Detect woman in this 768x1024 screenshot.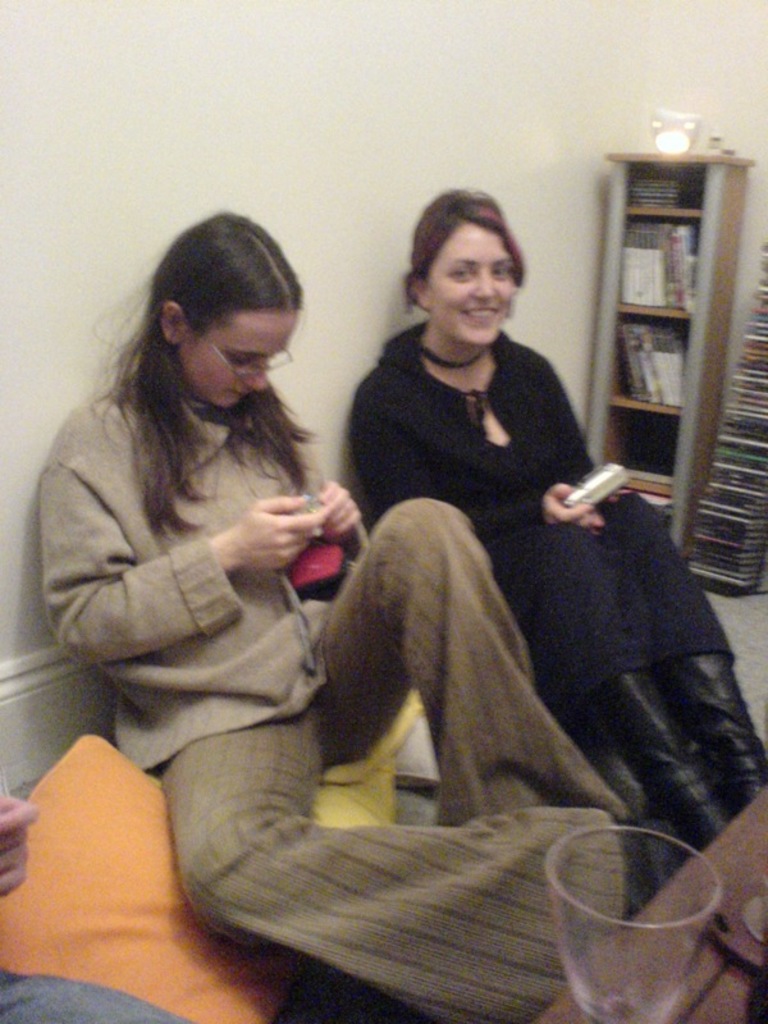
Detection: region(42, 210, 691, 1023).
